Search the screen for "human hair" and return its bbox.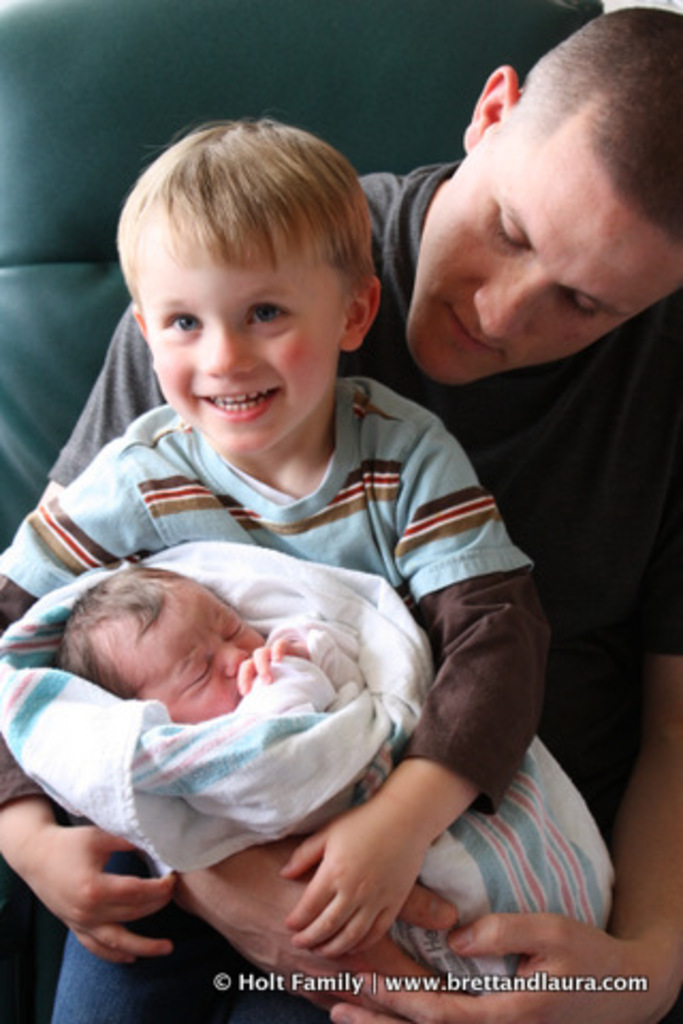
Found: region(519, 11, 681, 233).
